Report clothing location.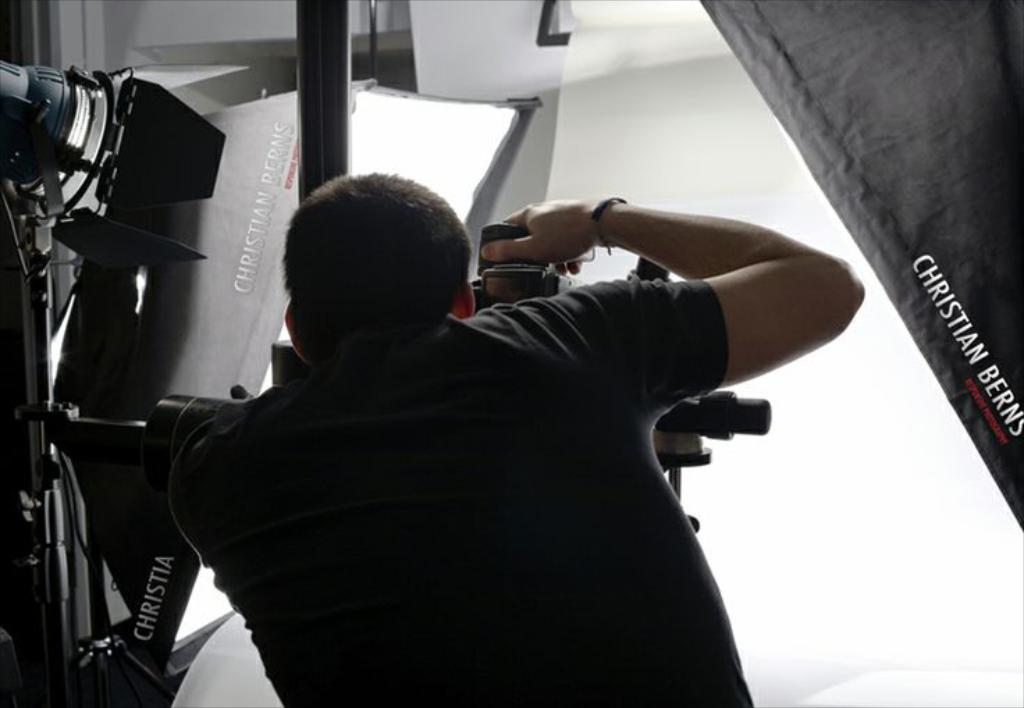
Report: x1=124 y1=227 x2=778 y2=698.
